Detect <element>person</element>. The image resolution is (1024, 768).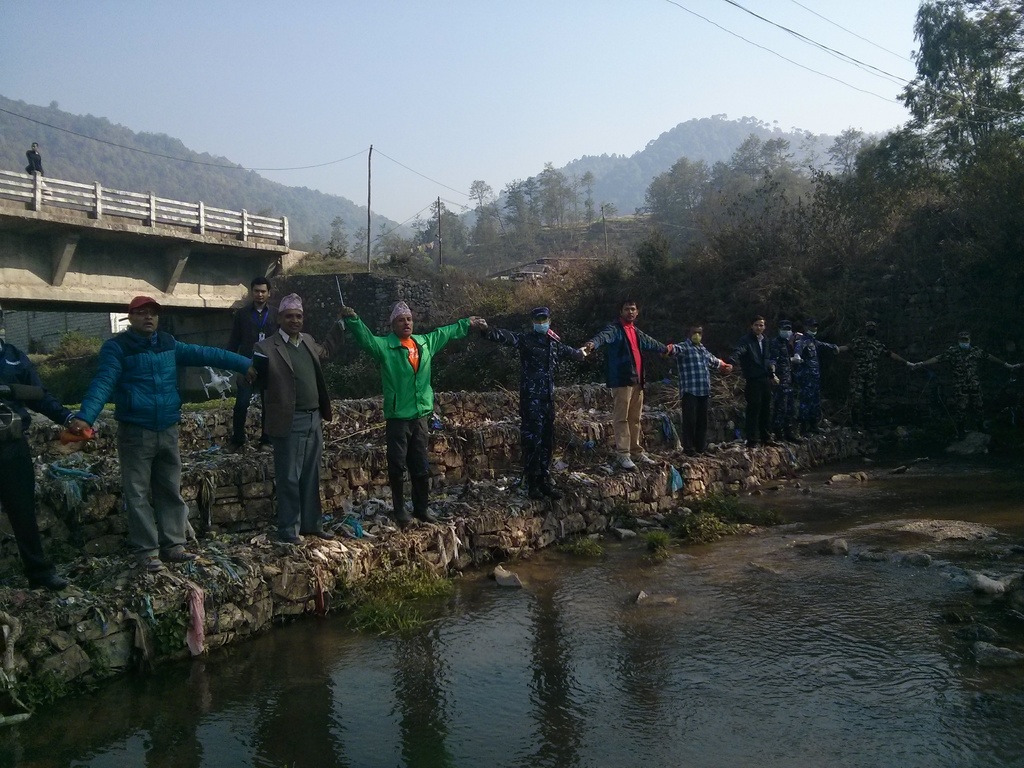
28, 141, 46, 180.
